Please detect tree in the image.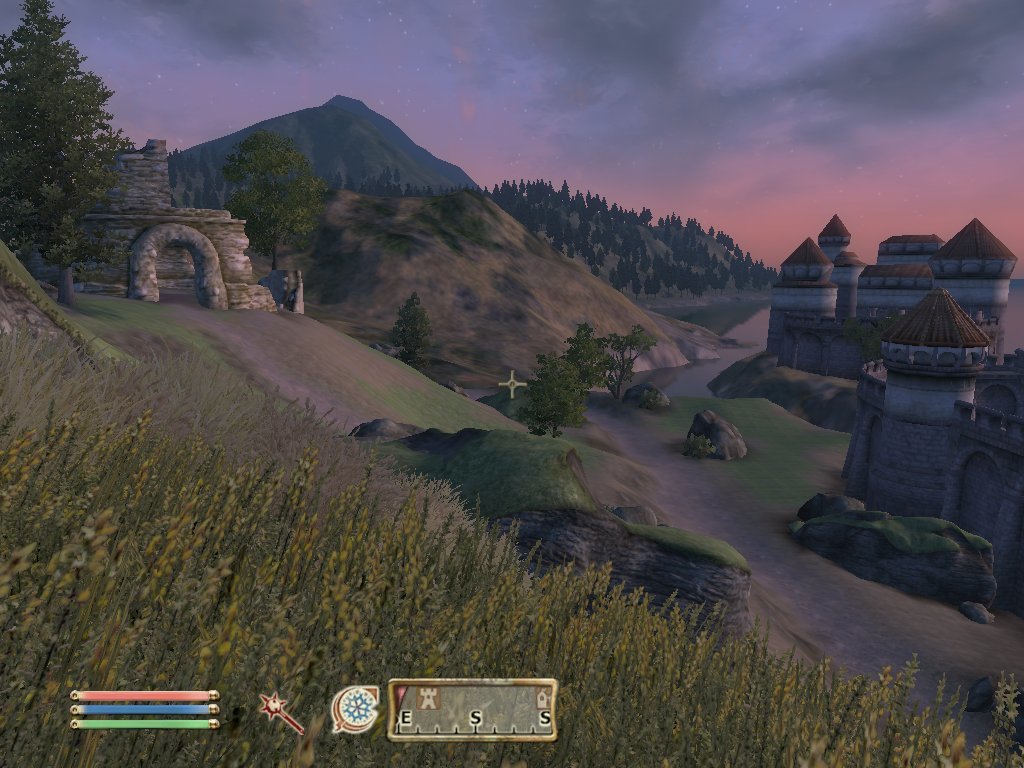
[6, 6, 119, 251].
